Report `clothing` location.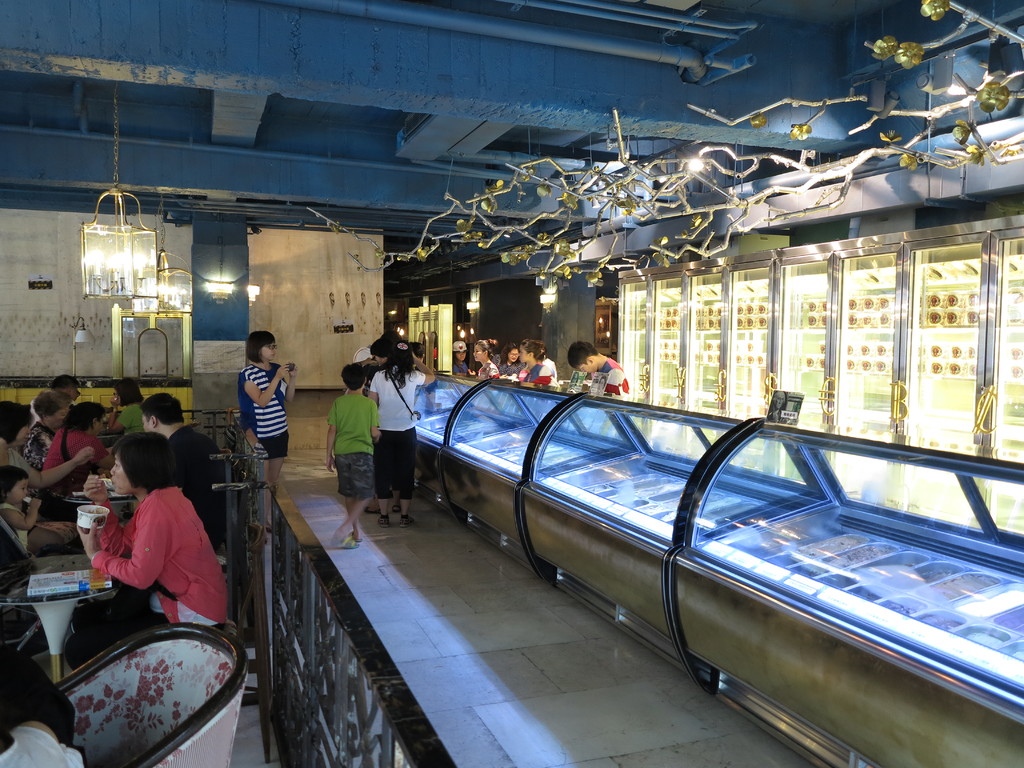
Report: BBox(591, 357, 629, 401).
